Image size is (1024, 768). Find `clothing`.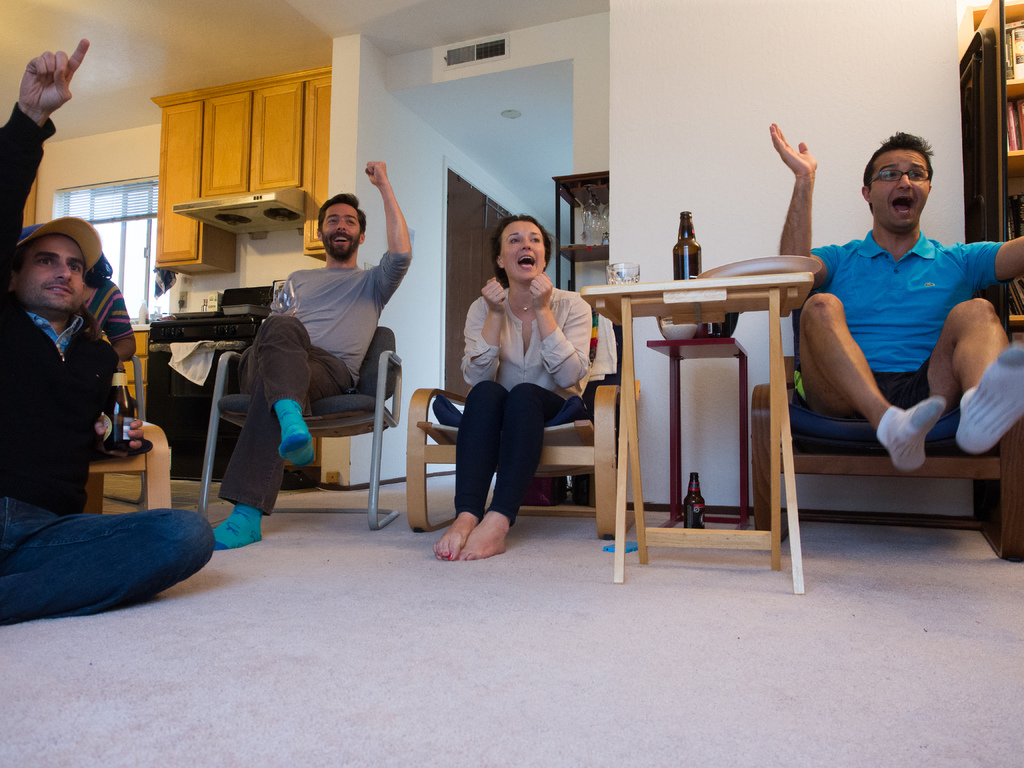
bbox(0, 99, 218, 627).
